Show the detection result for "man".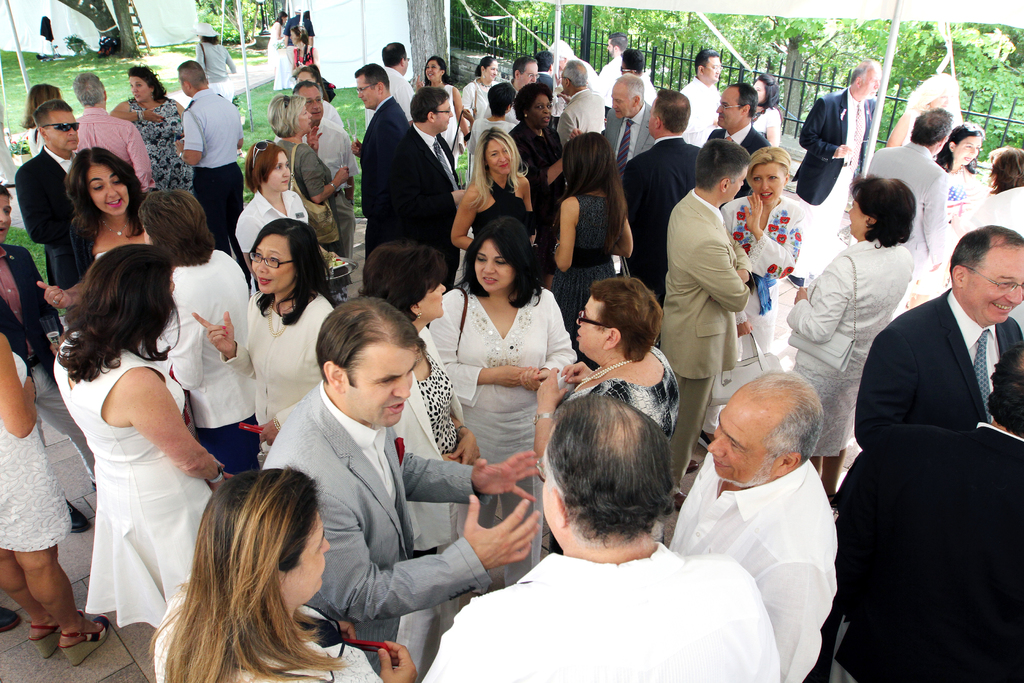
select_region(661, 140, 755, 509).
